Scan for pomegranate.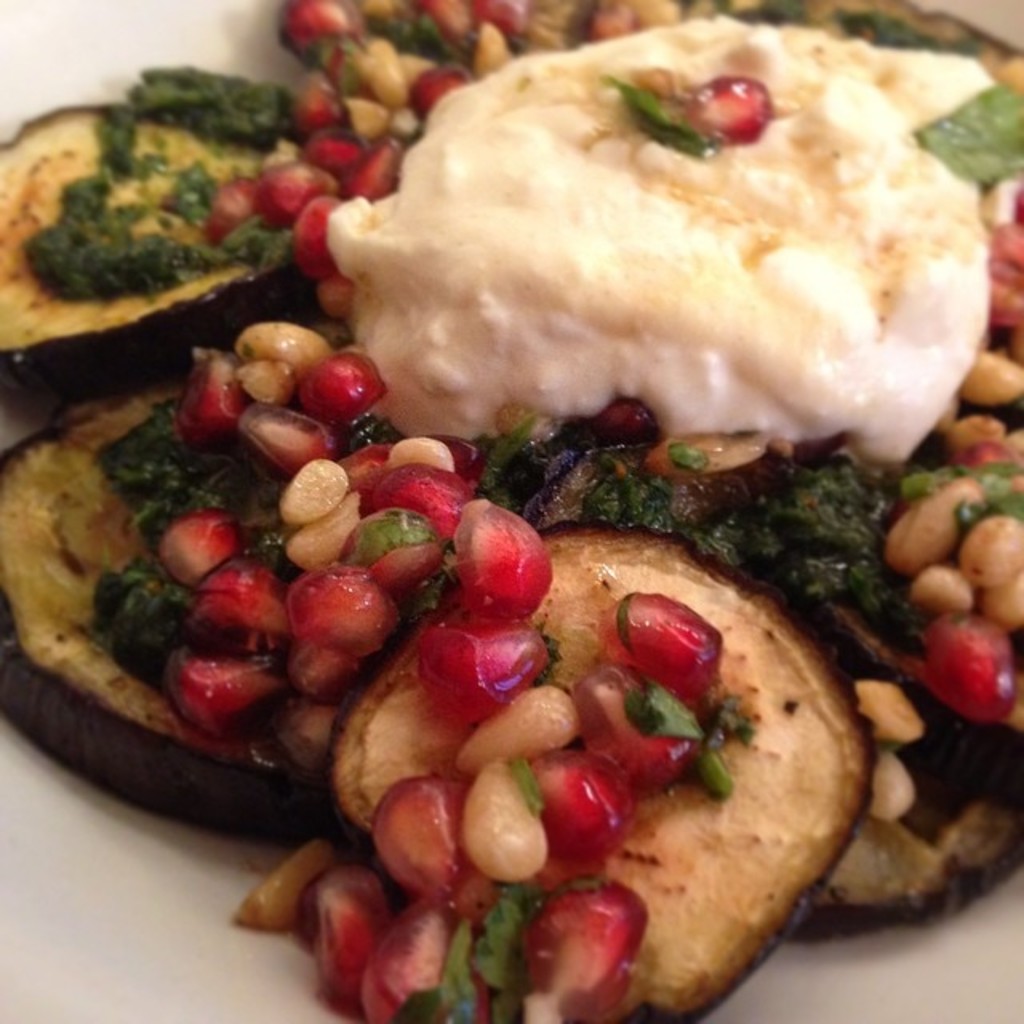
Scan result: <box>650,75,771,146</box>.
